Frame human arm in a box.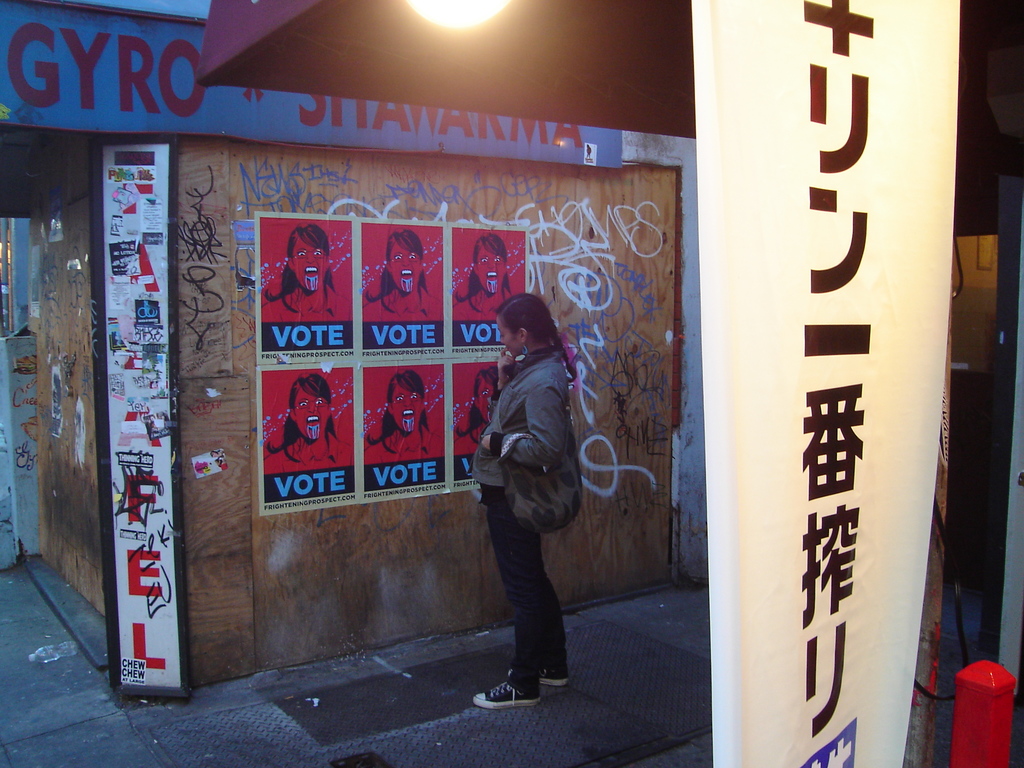
[x1=492, y1=342, x2=522, y2=386].
